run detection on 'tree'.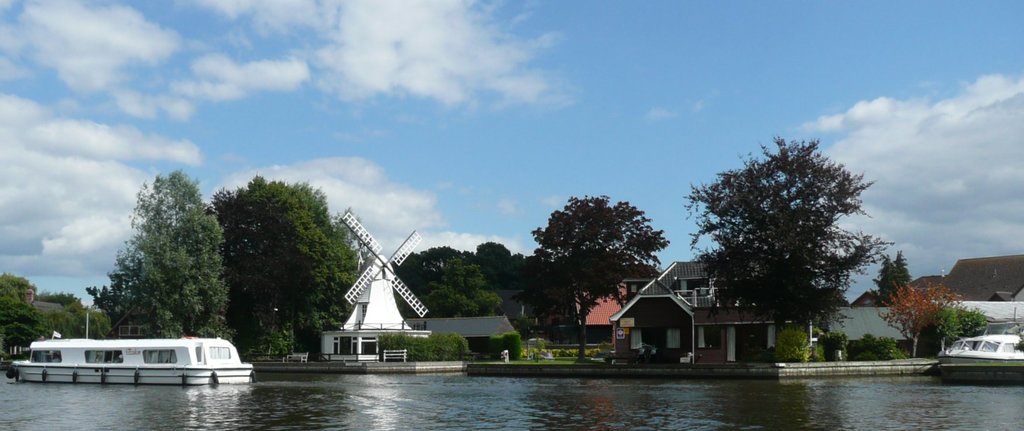
Result: bbox=[881, 257, 960, 357].
